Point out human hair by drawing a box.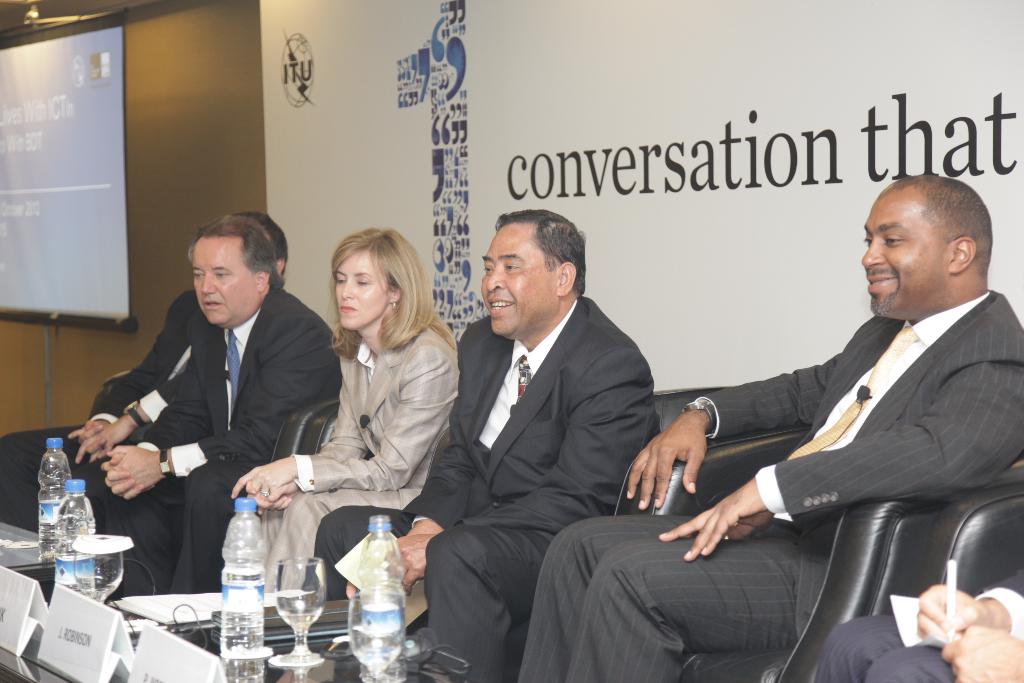
box=[495, 209, 587, 299].
